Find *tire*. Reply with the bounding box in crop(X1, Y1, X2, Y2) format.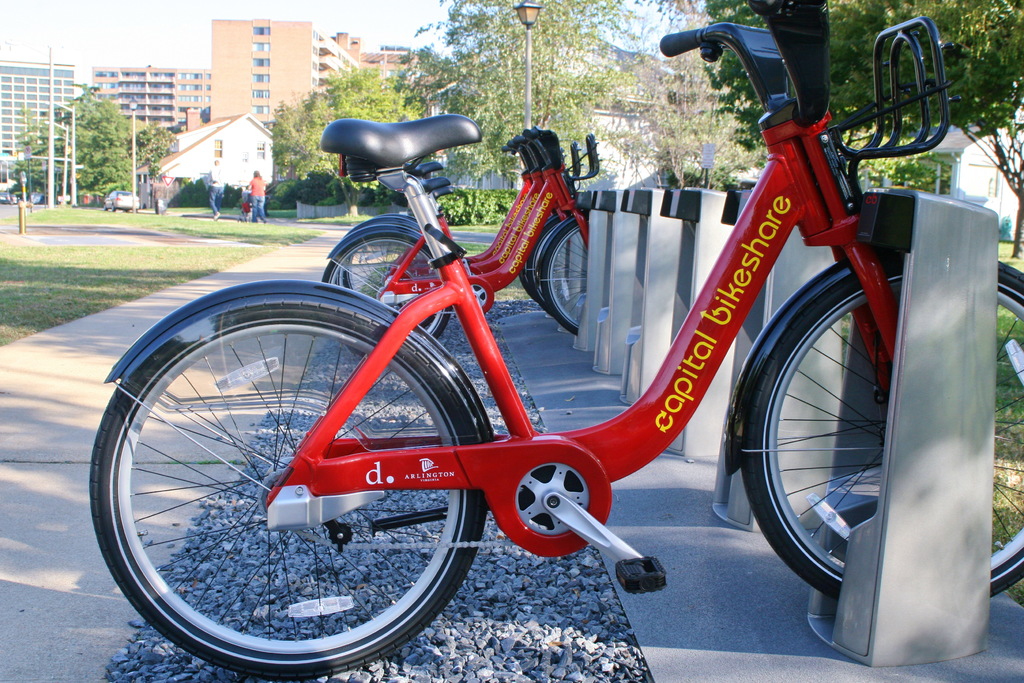
crop(322, 235, 448, 359).
